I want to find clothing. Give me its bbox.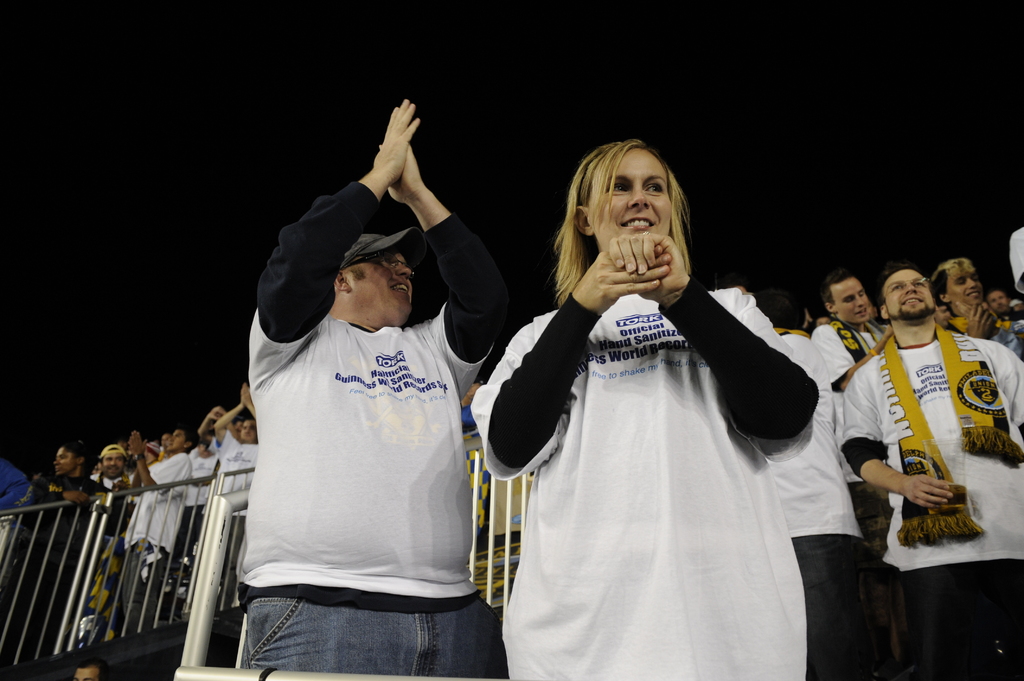
{"left": 465, "top": 273, "right": 827, "bottom": 680}.
